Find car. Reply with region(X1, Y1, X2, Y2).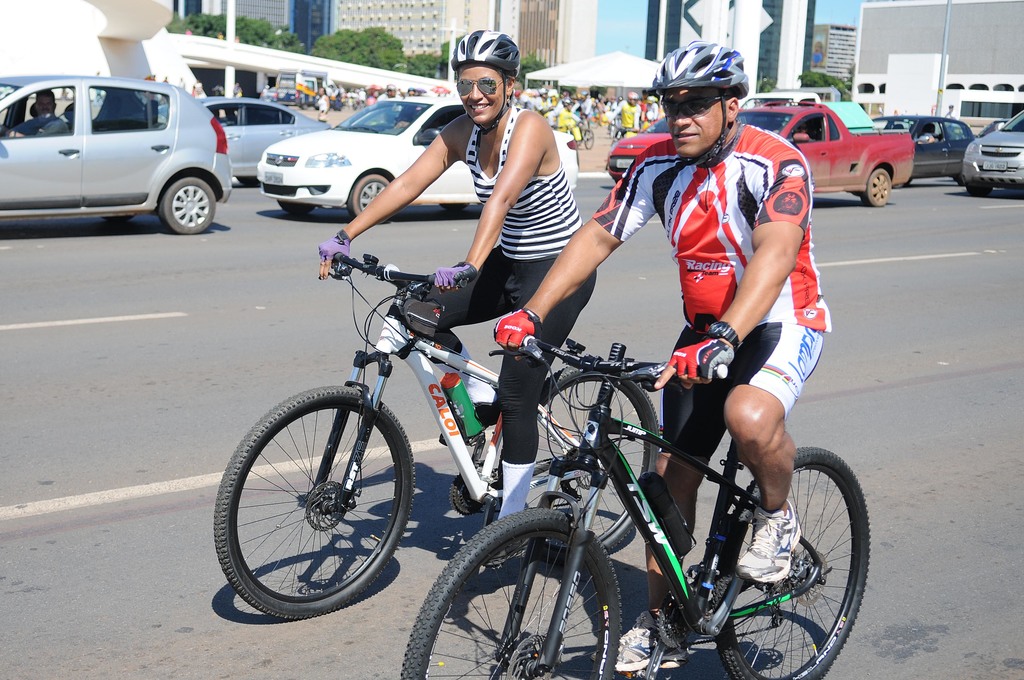
region(869, 115, 977, 190).
